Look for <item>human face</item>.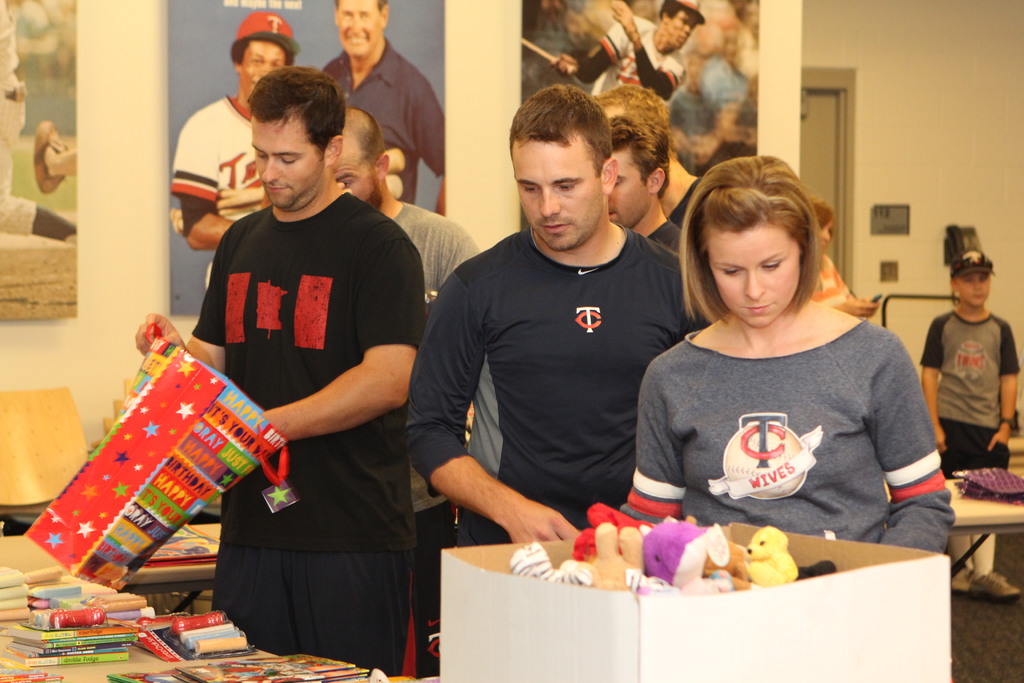
Found: BBox(236, 42, 283, 94).
